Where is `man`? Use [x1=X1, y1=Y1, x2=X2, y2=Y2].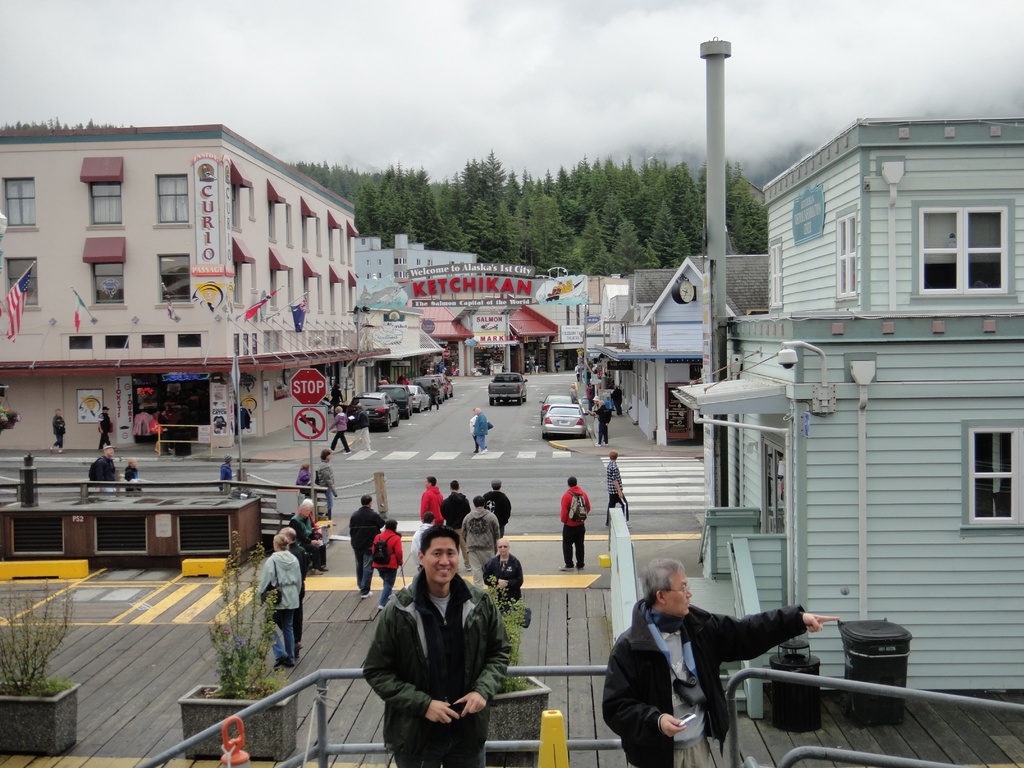
[x1=88, y1=447, x2=117, y2=500].
